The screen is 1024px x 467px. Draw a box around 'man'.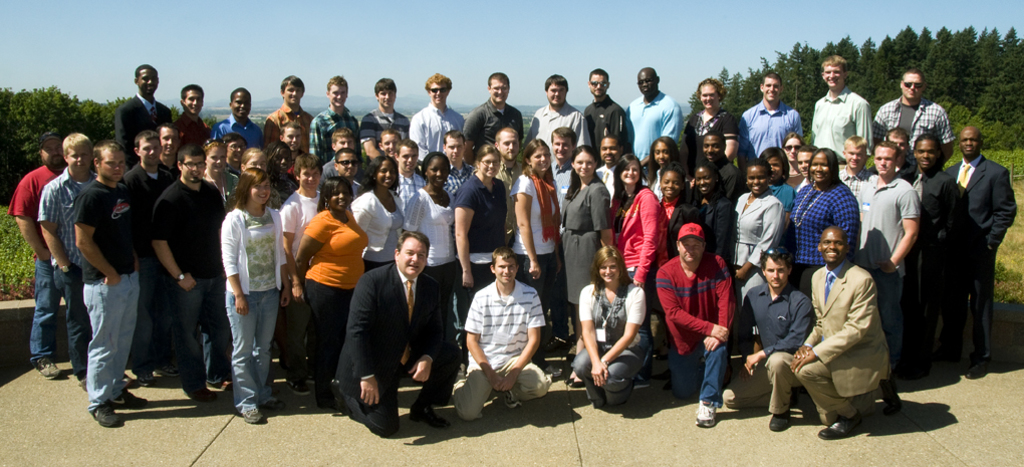
bbox(593, 134, 627, 202).
